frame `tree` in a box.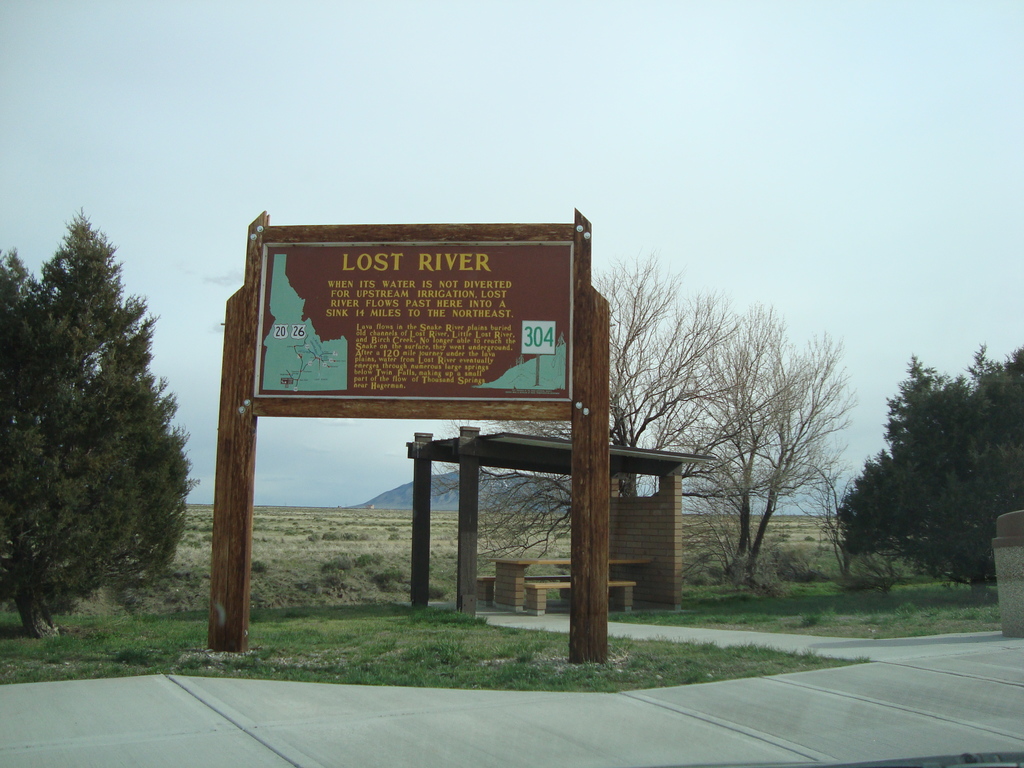
797:458:857:570.
